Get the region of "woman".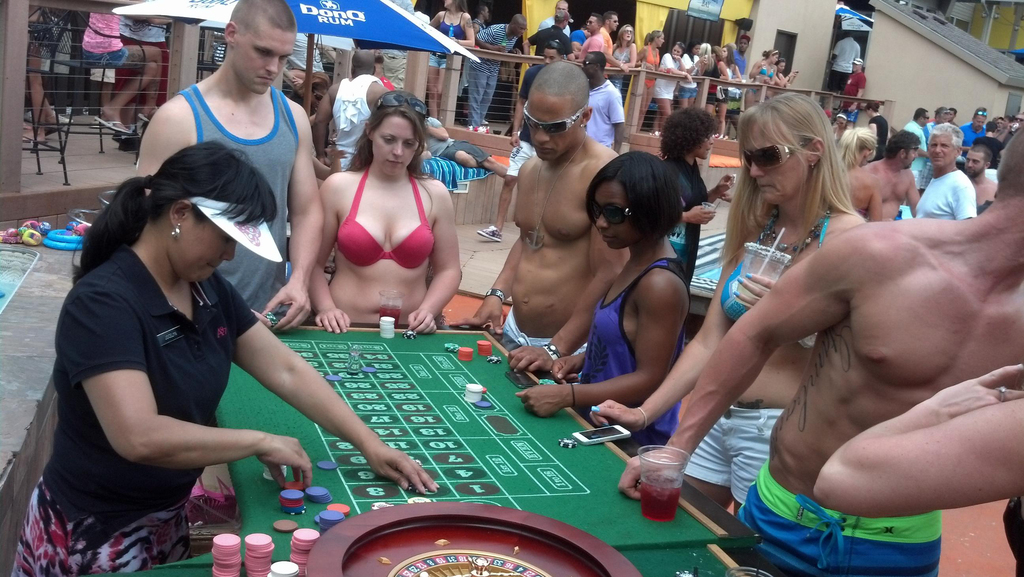
(x1=79, y1=10, x2=164, y2=141).
